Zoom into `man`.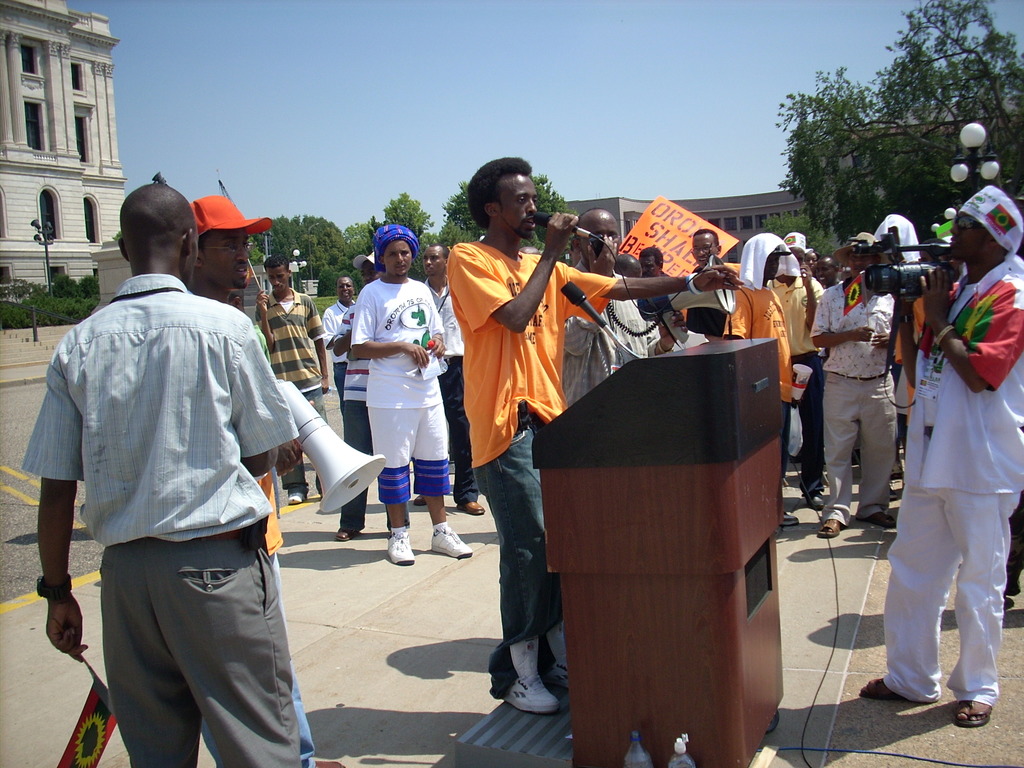
Zoom target: bbox(561, 214, 689, 397).
